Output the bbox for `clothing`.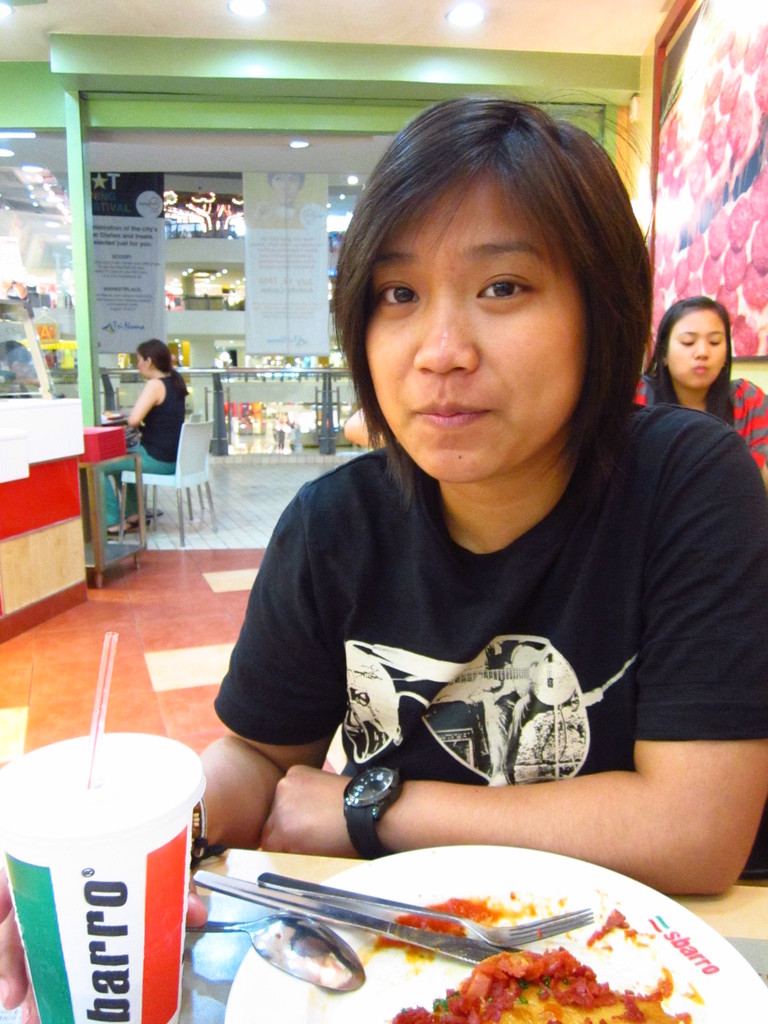
left=85, top=356, right=205, bottom=568.
